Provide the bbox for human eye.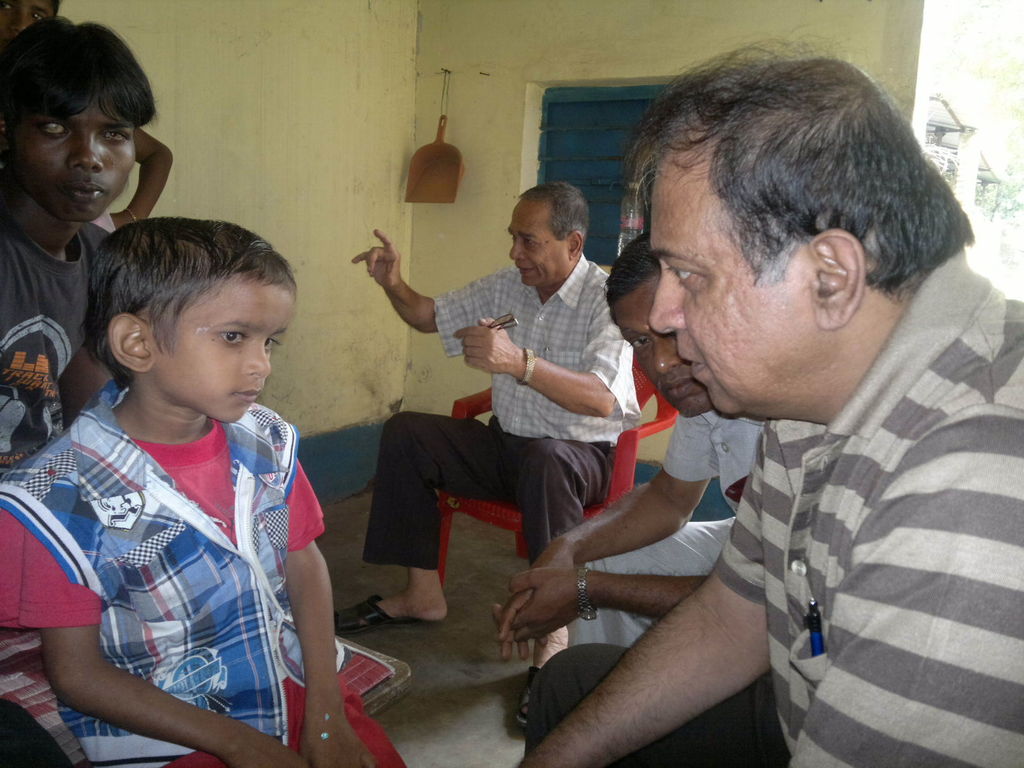
662, 259, 698, 287.
